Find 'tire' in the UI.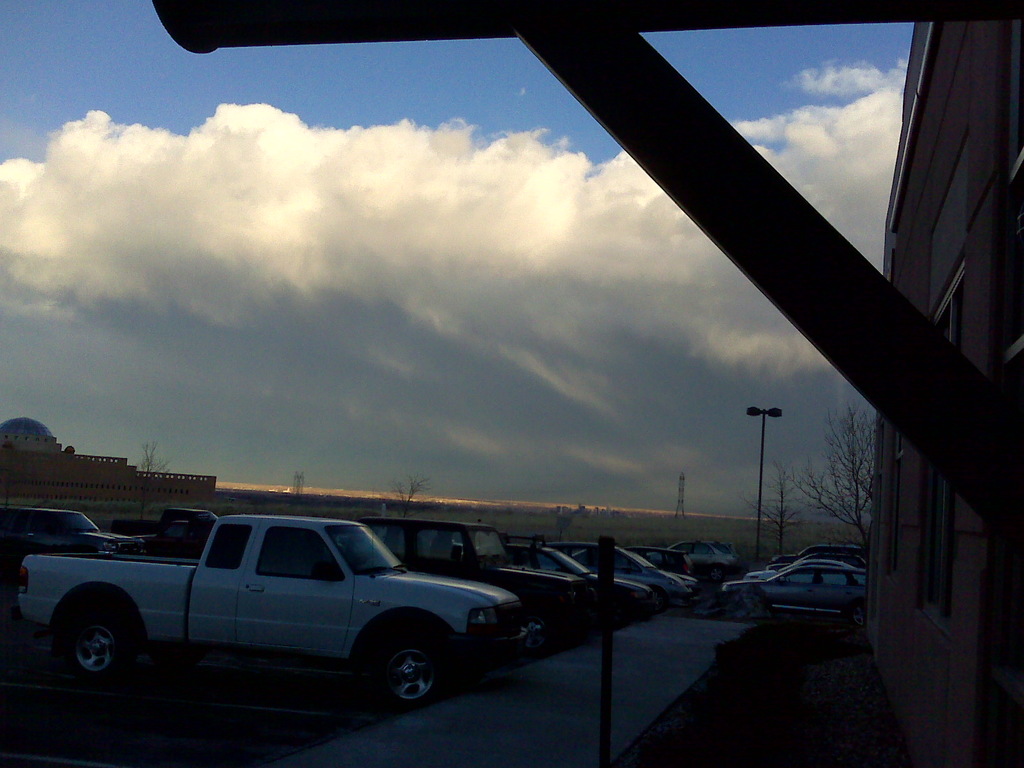
UI element at box(708, 566, 723, 581).
